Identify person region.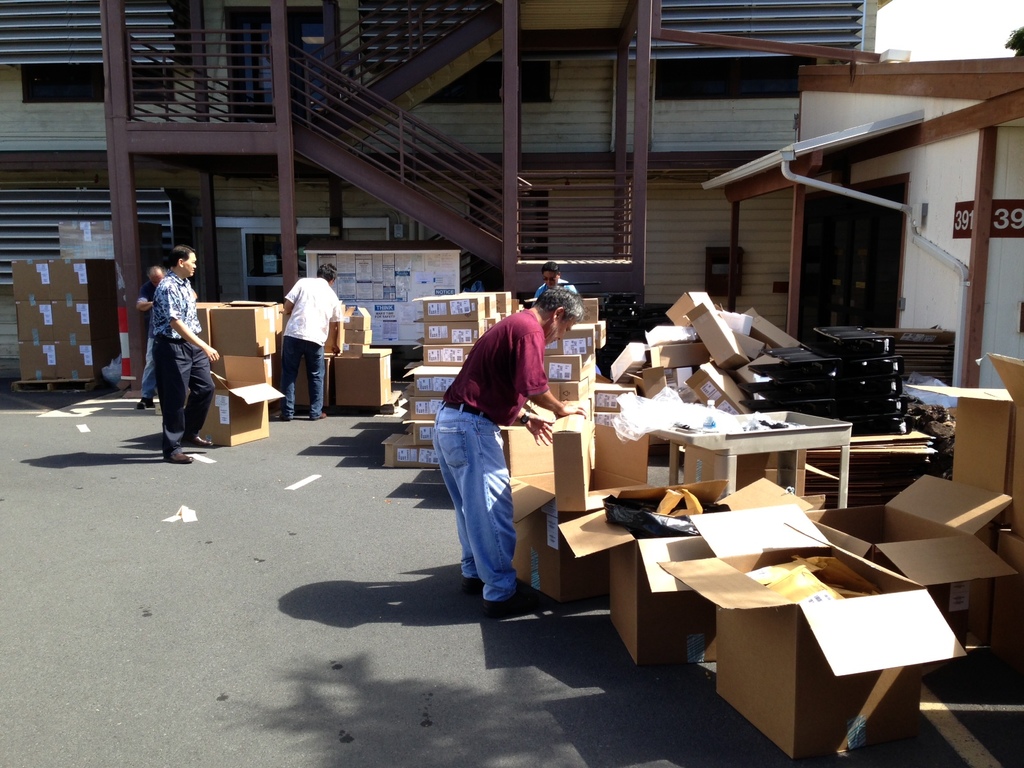
Region: [530, 257, 581, 300].
